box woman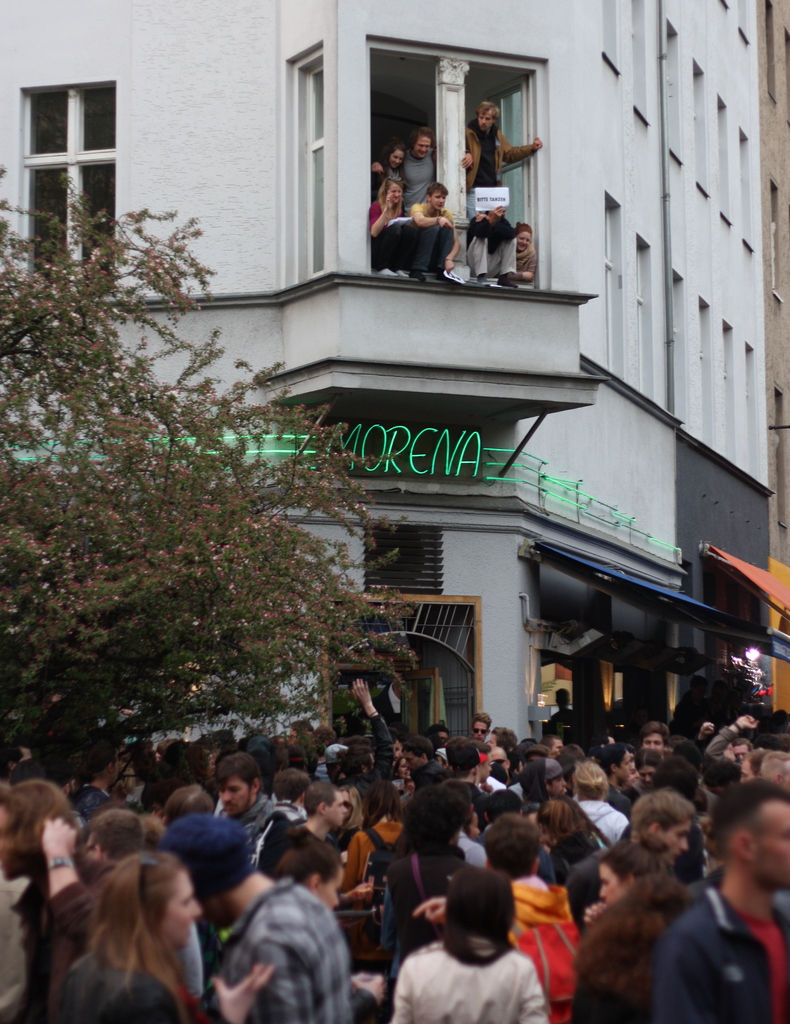
detection(63, 859, 288, 1019)
